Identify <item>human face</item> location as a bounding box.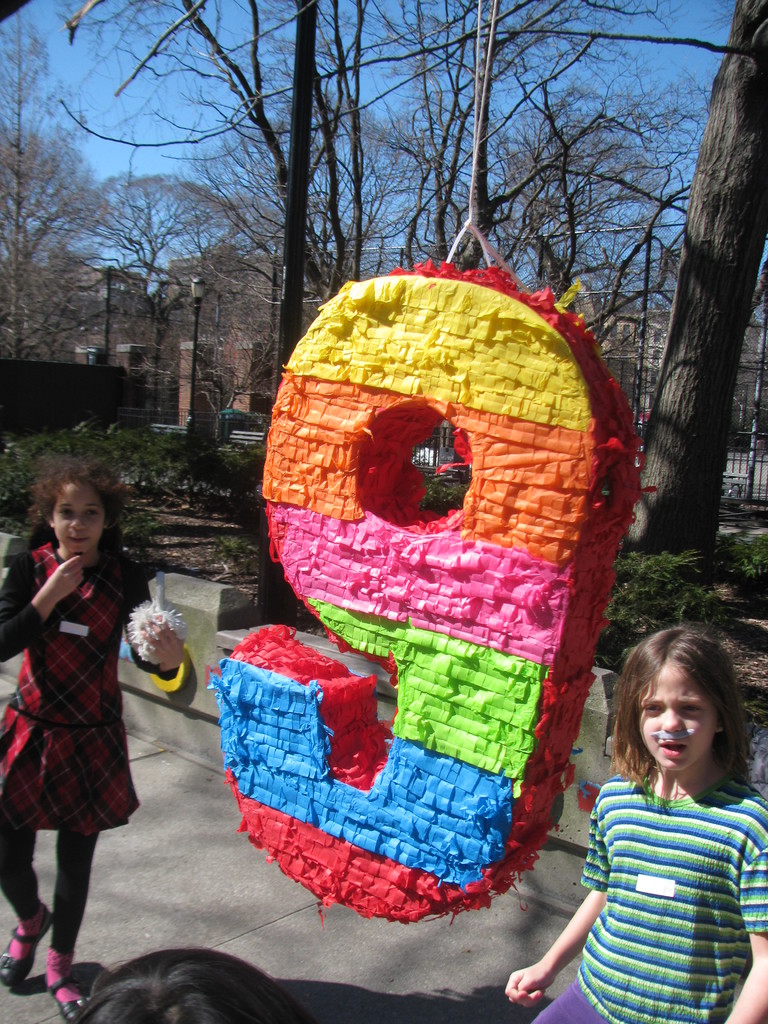
crop(639, 663, 718, 771).
